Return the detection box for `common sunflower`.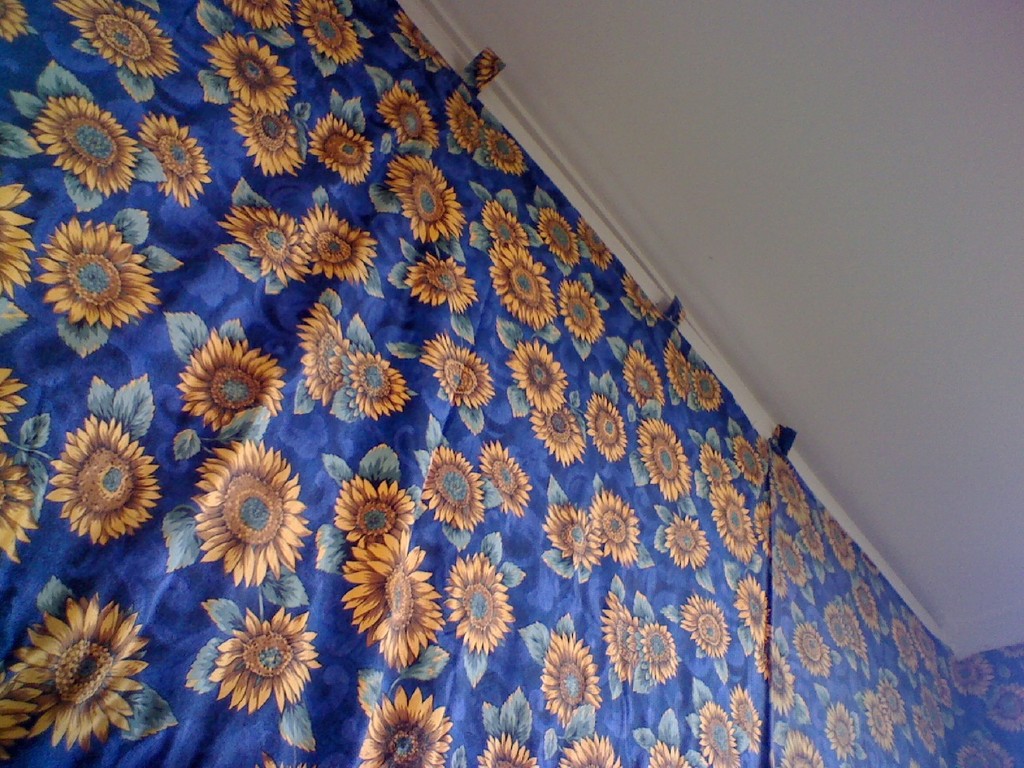
rect(869, 686, 898, 758).
